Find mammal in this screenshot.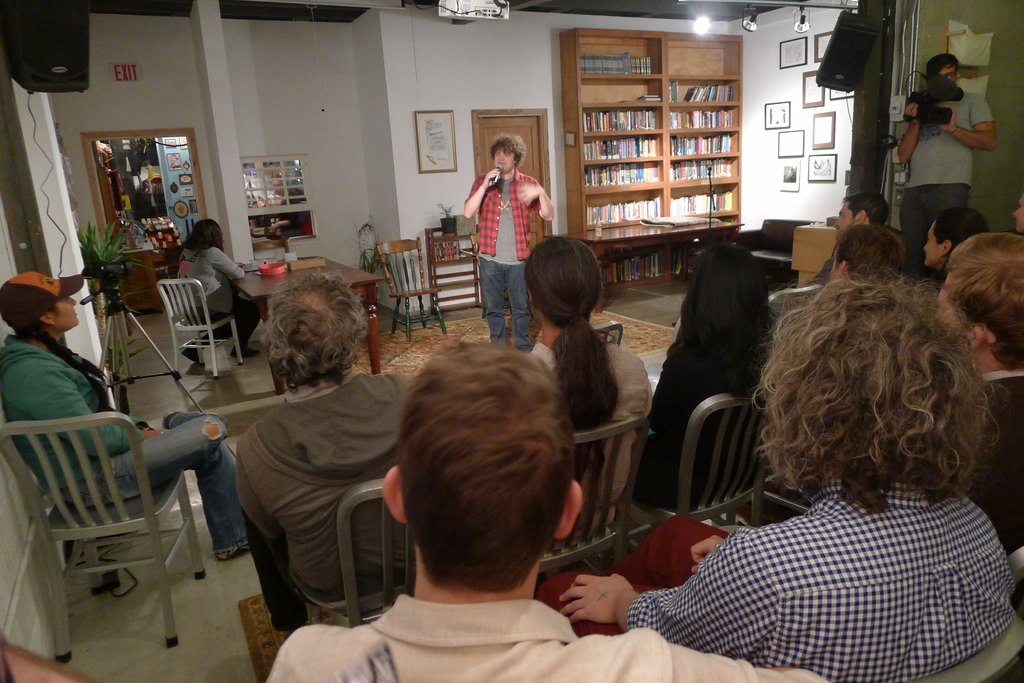
The bounding box for mammal is 929,225,1022,550.
